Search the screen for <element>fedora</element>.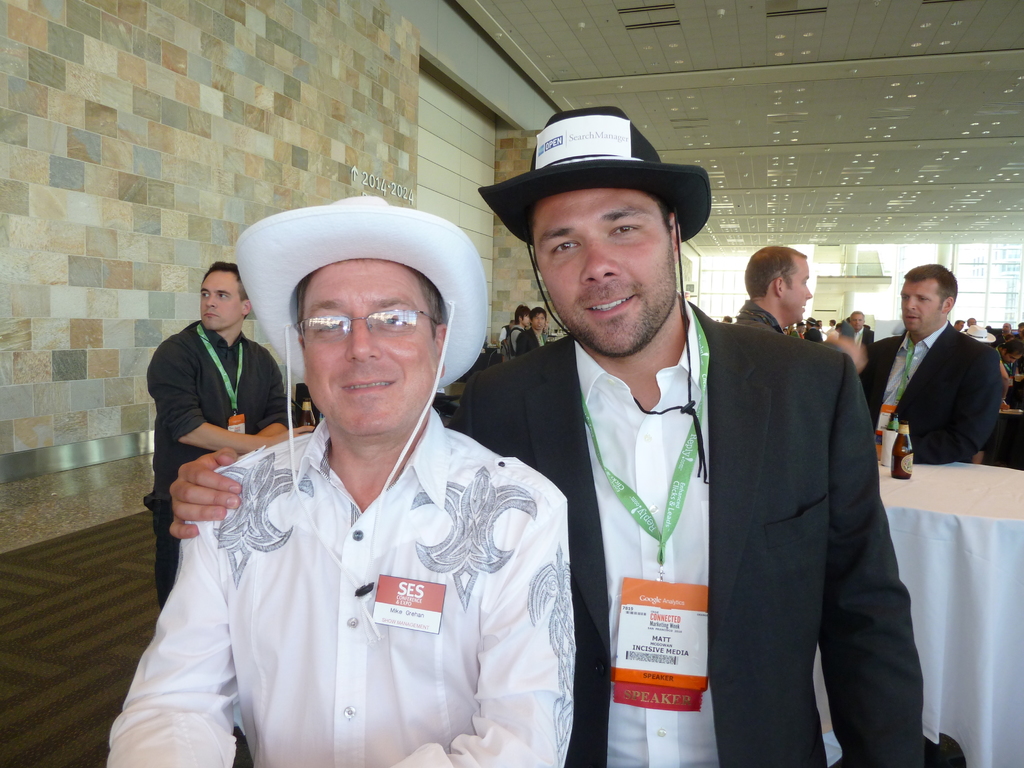
Found at (472,103,706,477).
